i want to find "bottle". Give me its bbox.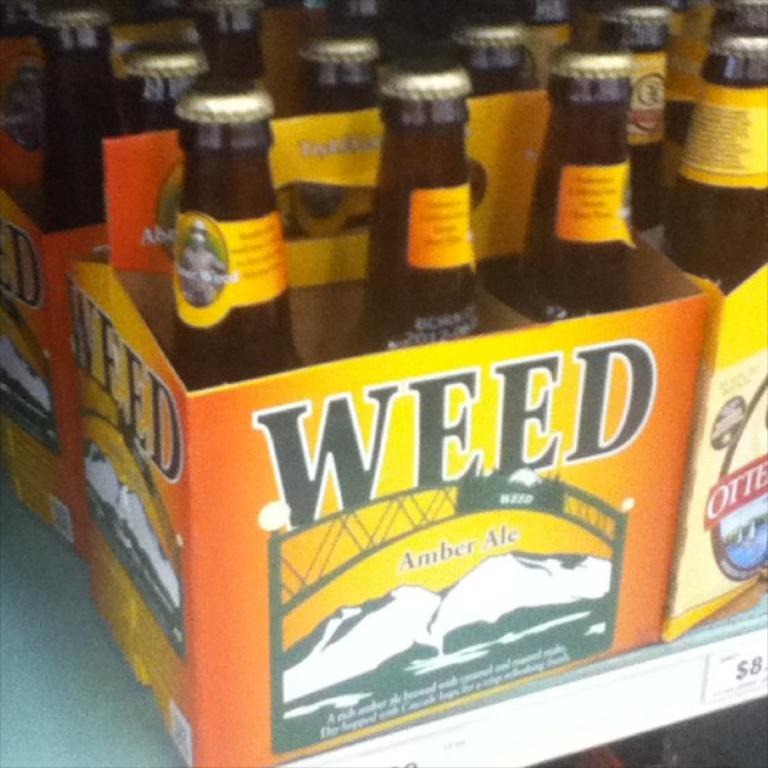
[594, 4, 668, 221].
